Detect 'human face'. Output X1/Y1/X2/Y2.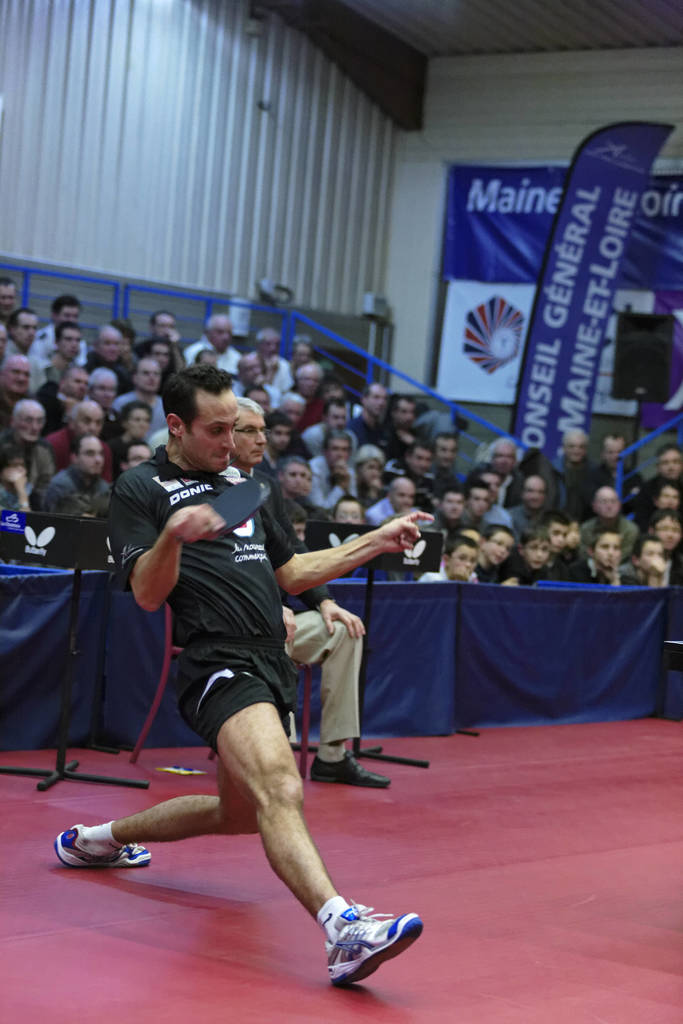
62/369/95/404.
